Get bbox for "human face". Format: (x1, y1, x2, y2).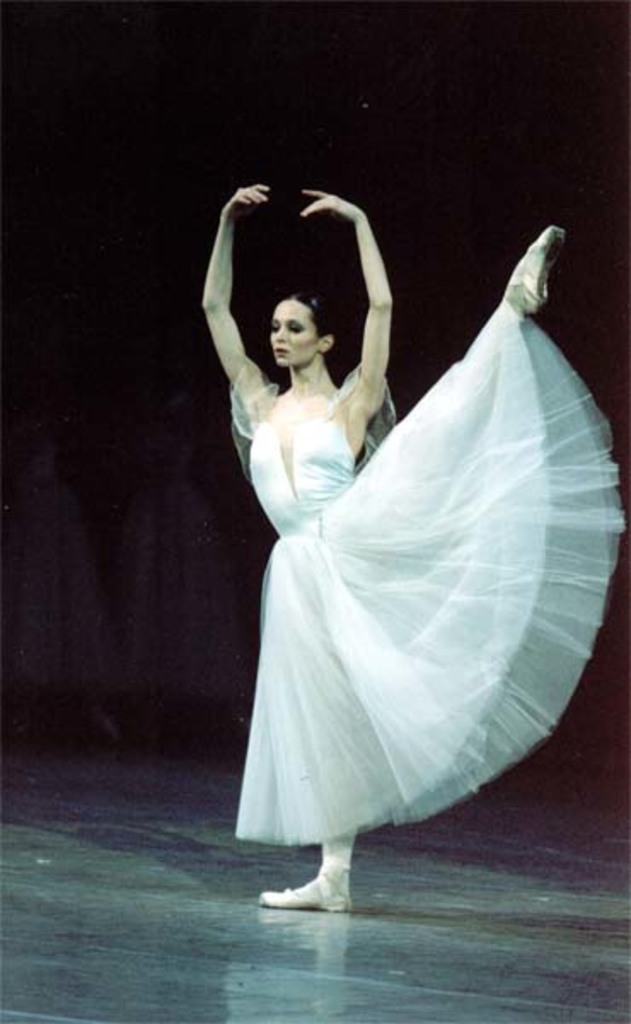
(269, 299, 316, 364).
